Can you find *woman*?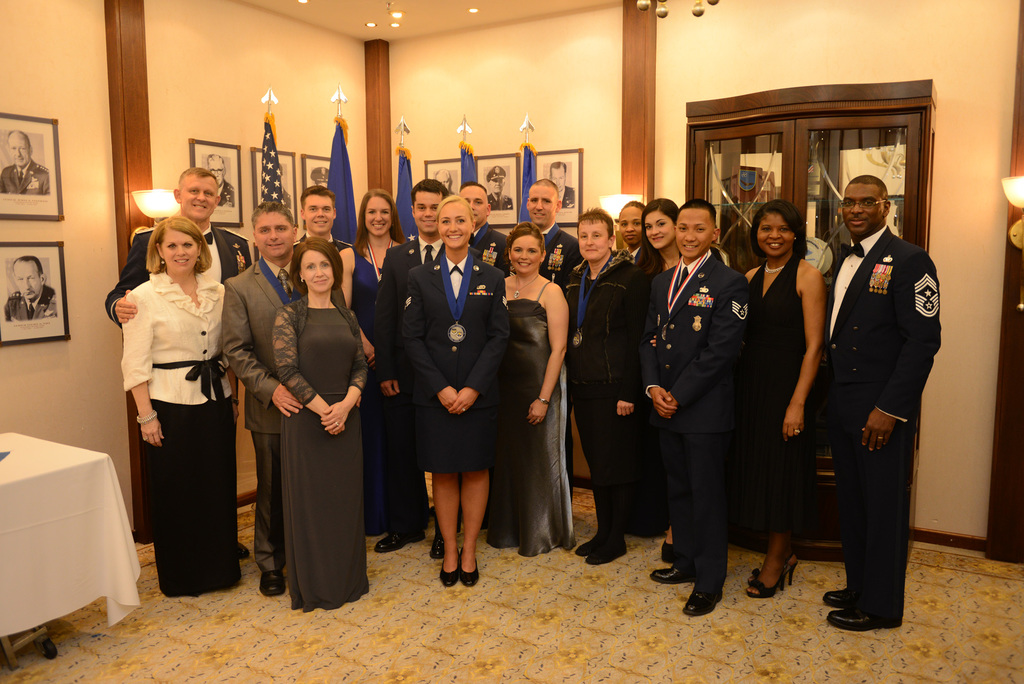
Yes, bounding box: 487/222/579/558.
